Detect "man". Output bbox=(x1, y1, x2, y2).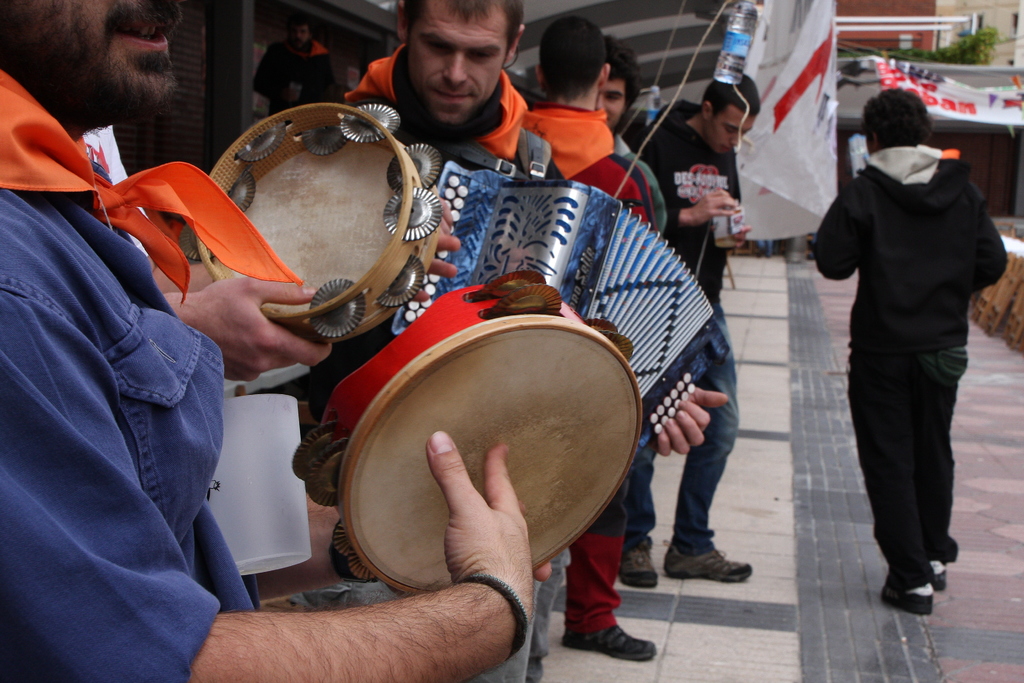
bbox=(525, 19, 654, 242).
